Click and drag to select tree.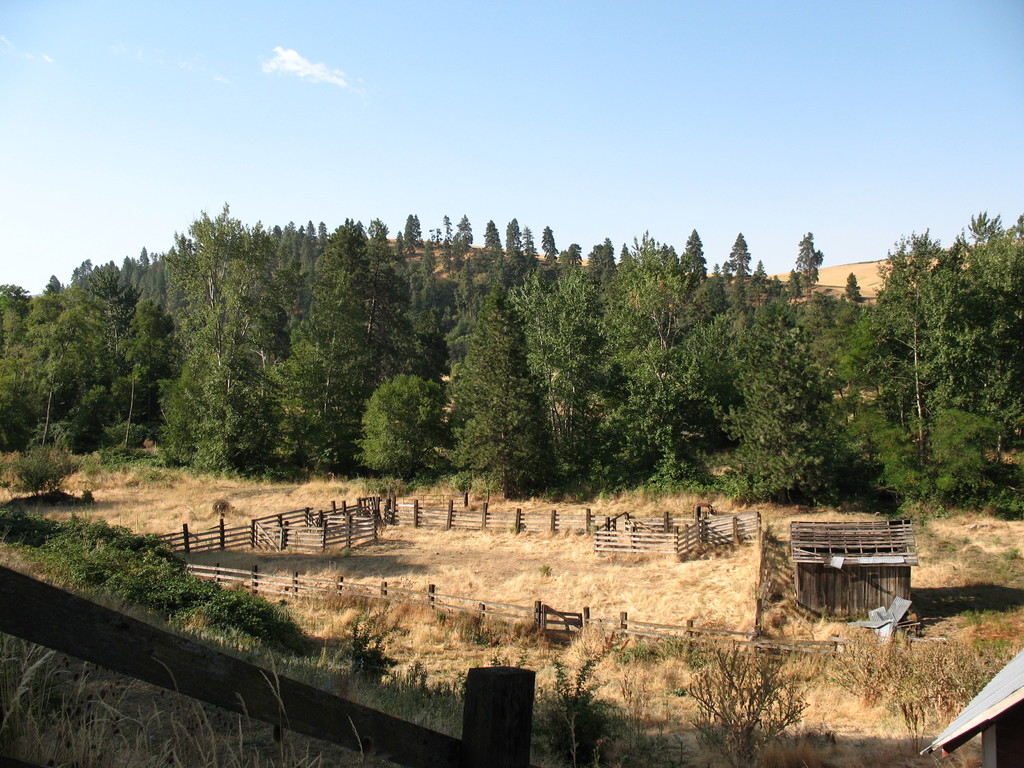
Selection: bbox=(449, 278, 556, 492).
